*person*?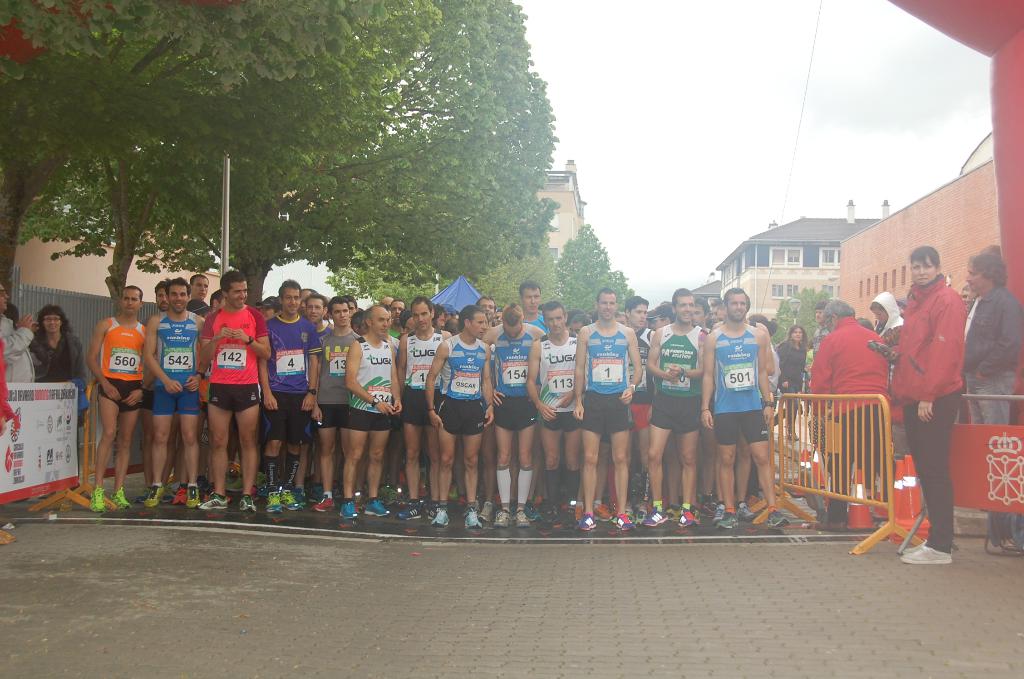
[888,243,955,568]
